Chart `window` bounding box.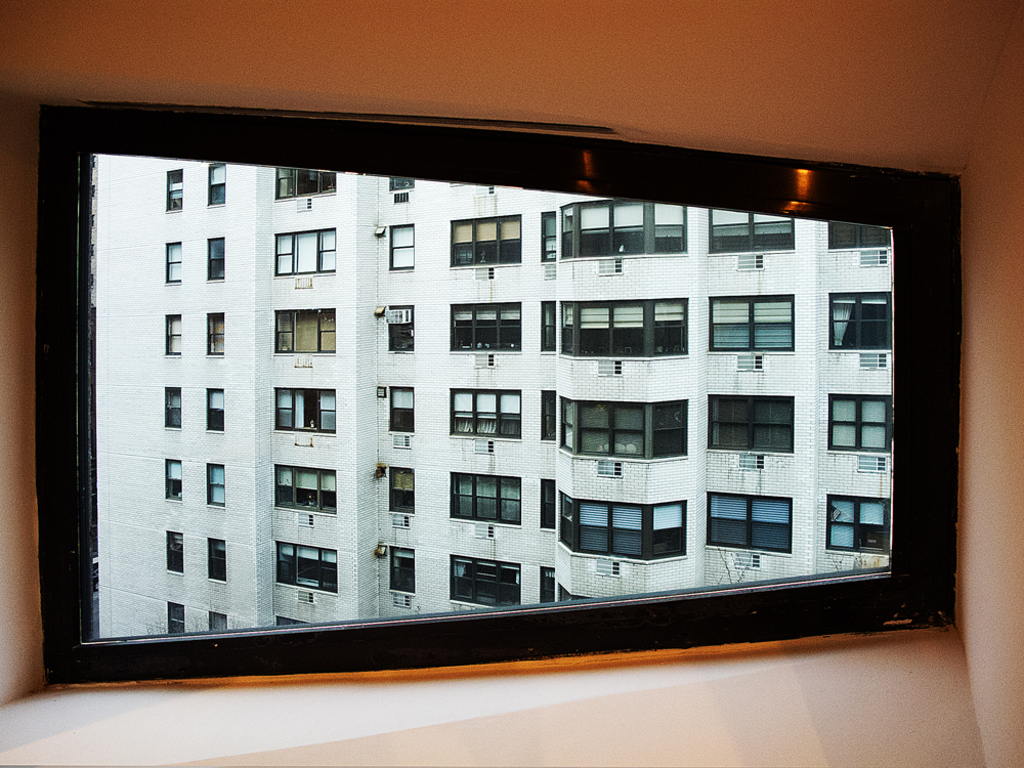
Charted: detection(207, 234, 222, 281).
